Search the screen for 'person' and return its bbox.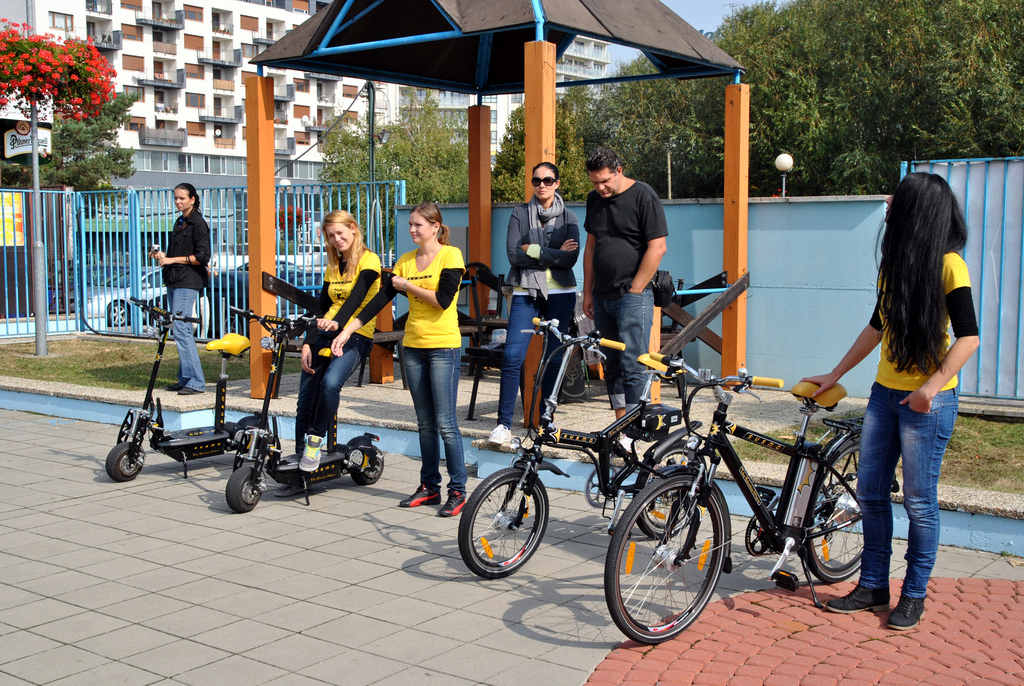
Found: [left=283, top=202, right=381, bottom=478].
